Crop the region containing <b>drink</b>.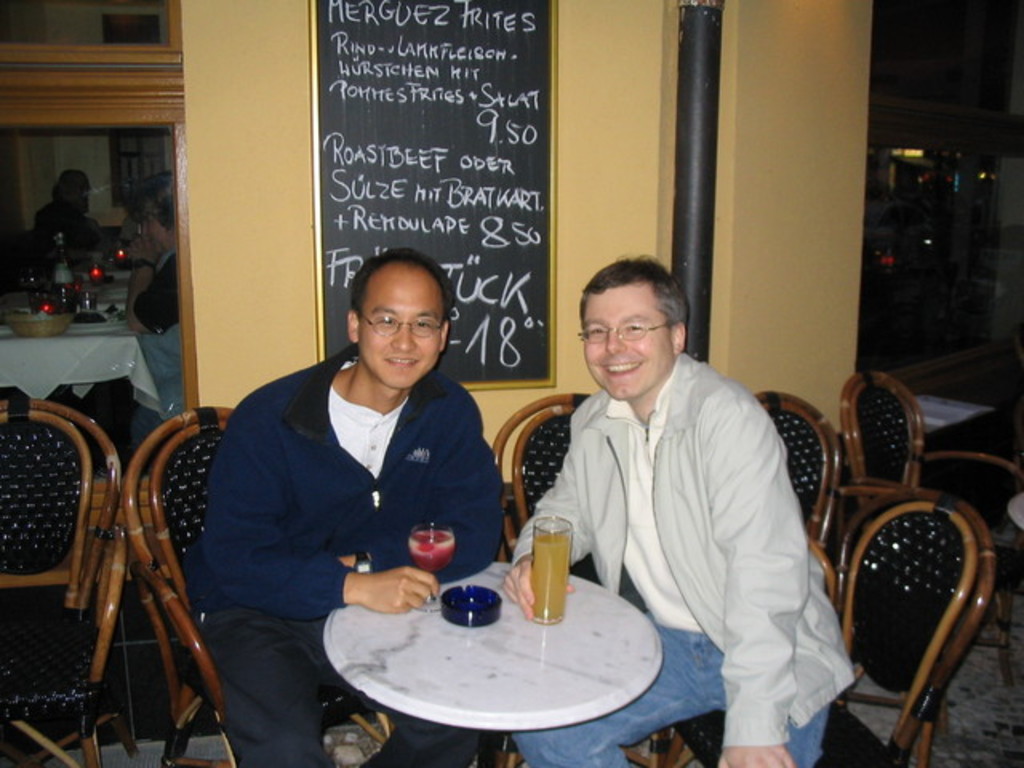
Crop region: bbox(405, 530, 456, 573).
